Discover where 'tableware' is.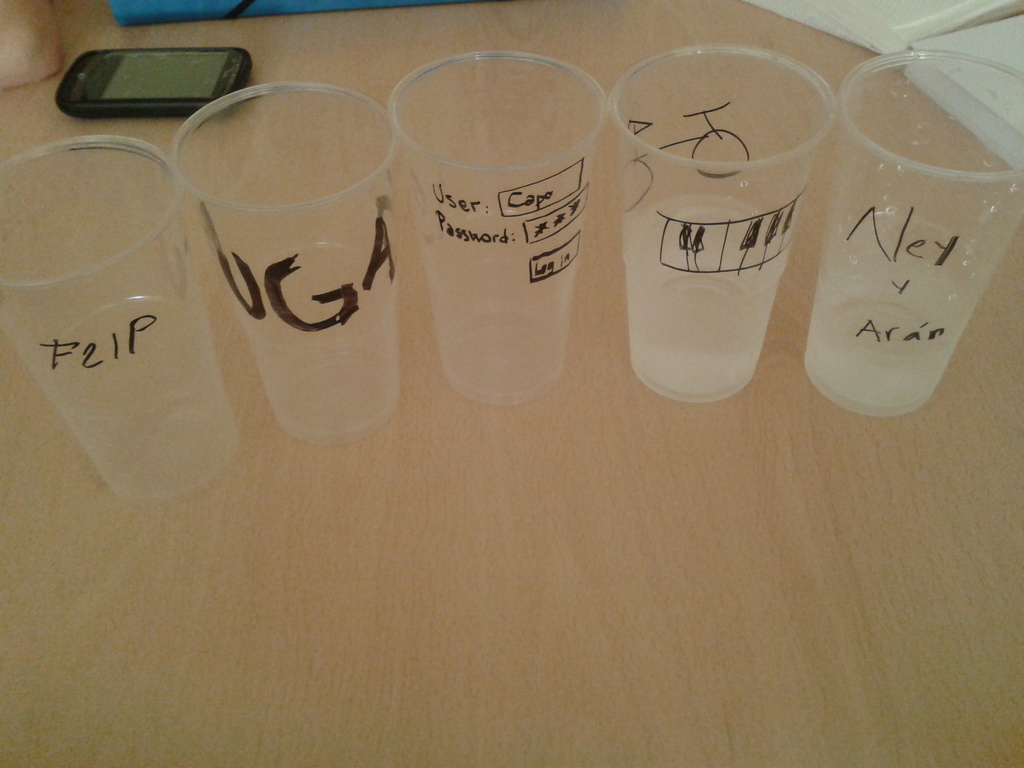
Discovered at BBox(165, 81, 394, 452).
